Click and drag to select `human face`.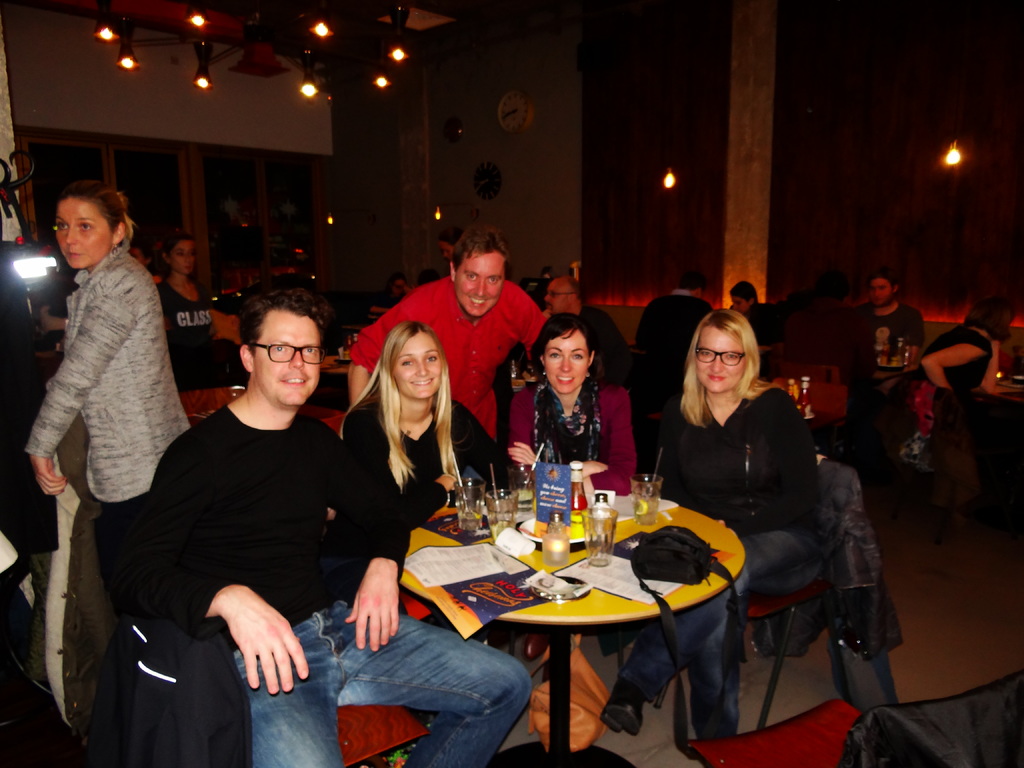
Selection: x1=543, y1=282, x2=573, y2=315.
